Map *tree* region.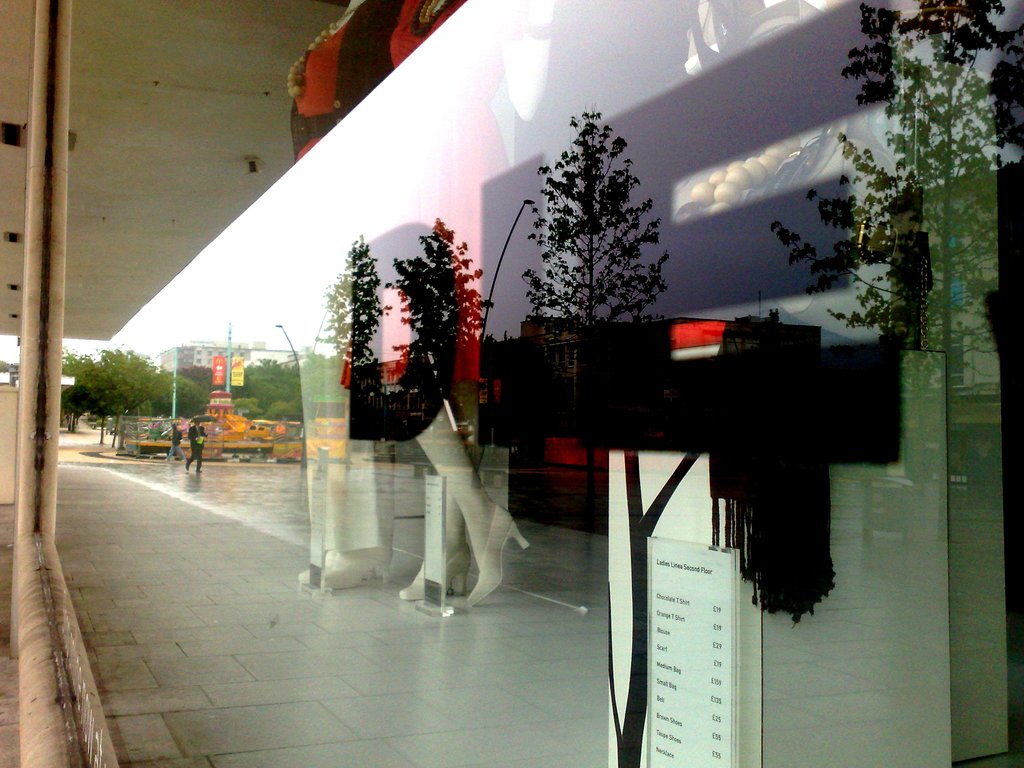
Mapped to x1=318, y1=229, x2=383, y2=426.
